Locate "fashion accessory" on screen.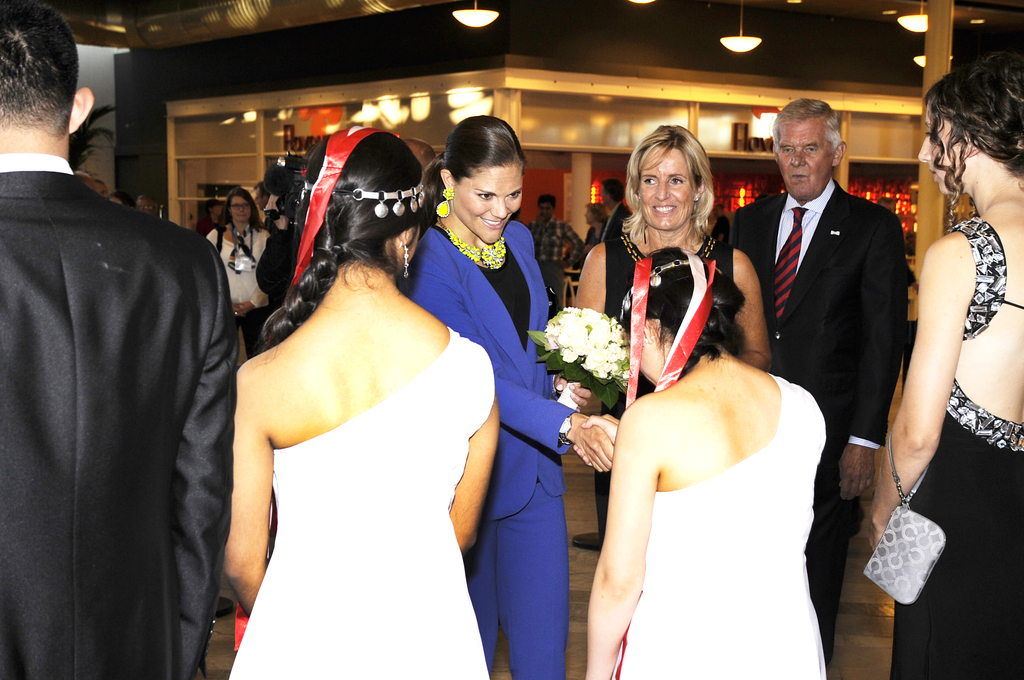
On screen at locate(636, 194, 641, 200).
